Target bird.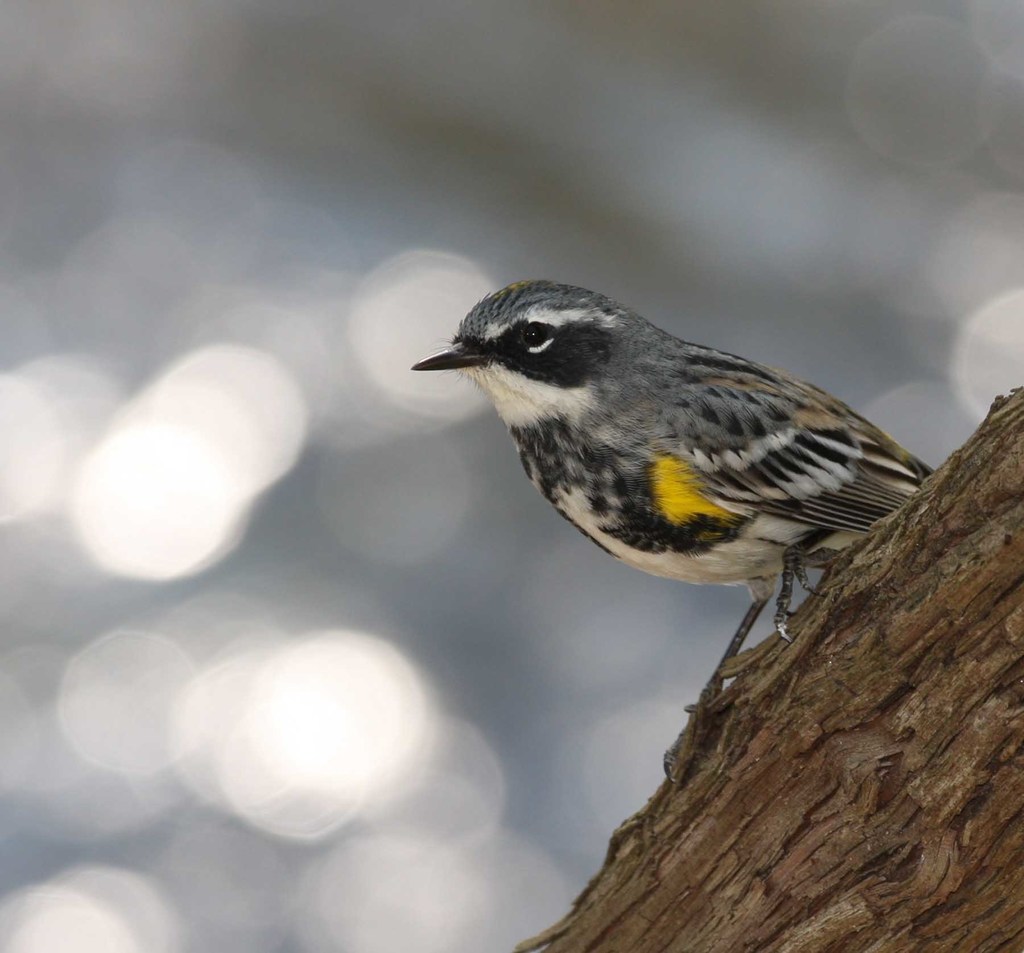
Target region: crop(400, 286, 957, 678).
